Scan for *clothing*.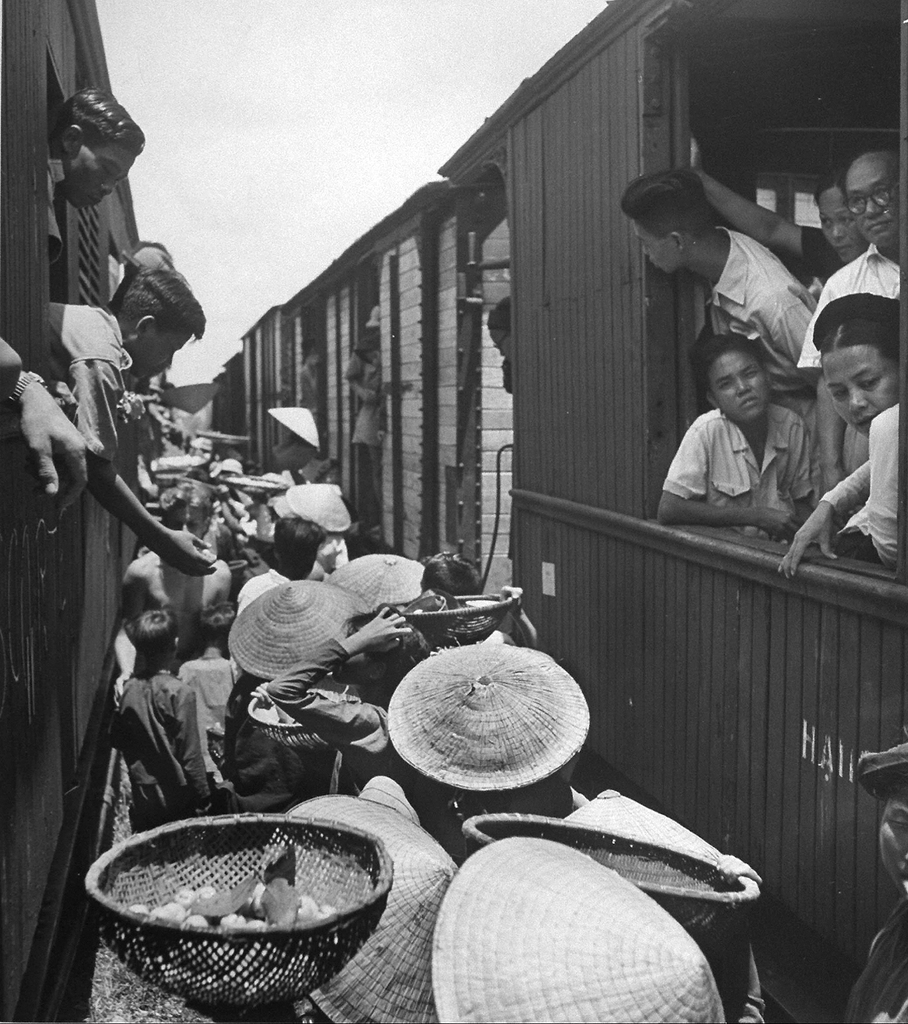
Scan result: 824 403 902 566.
